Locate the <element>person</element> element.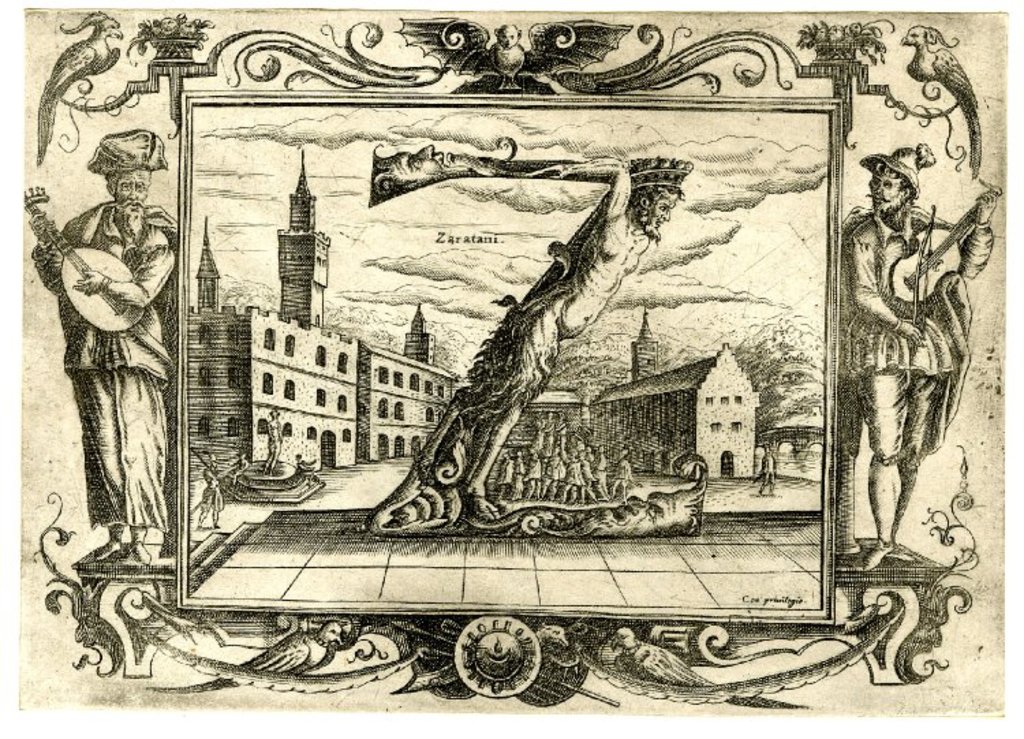
Element bbox: left=836, top=145, right=999, bottom=571.
